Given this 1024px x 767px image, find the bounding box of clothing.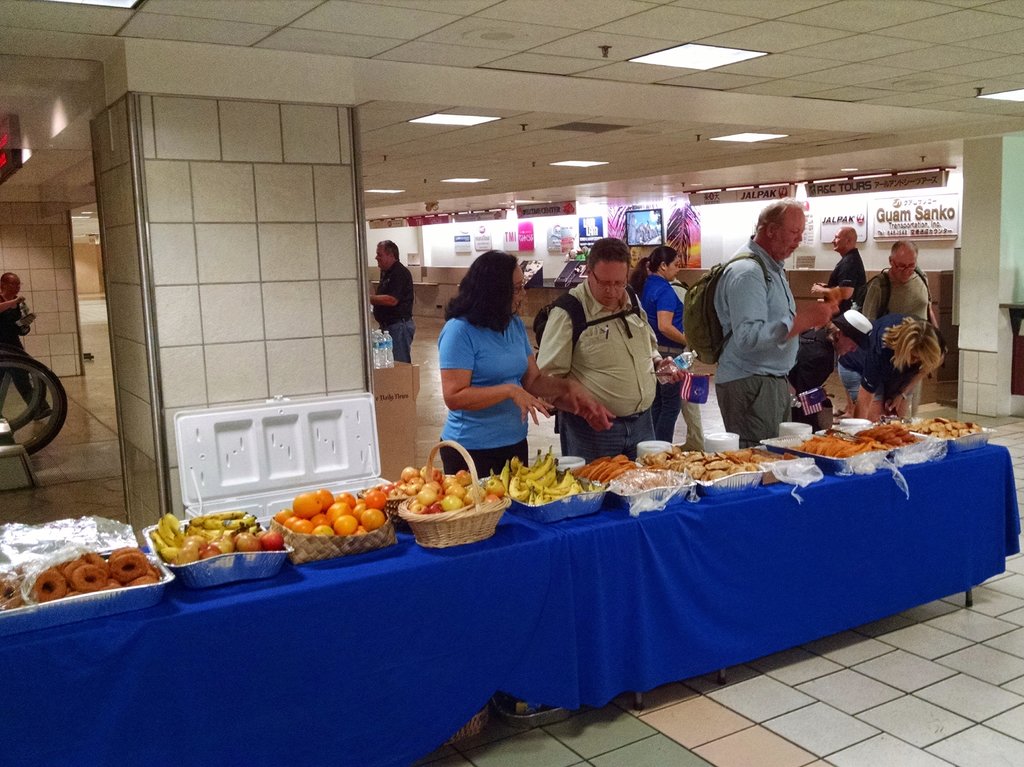
(436, 314, 548, 483).
